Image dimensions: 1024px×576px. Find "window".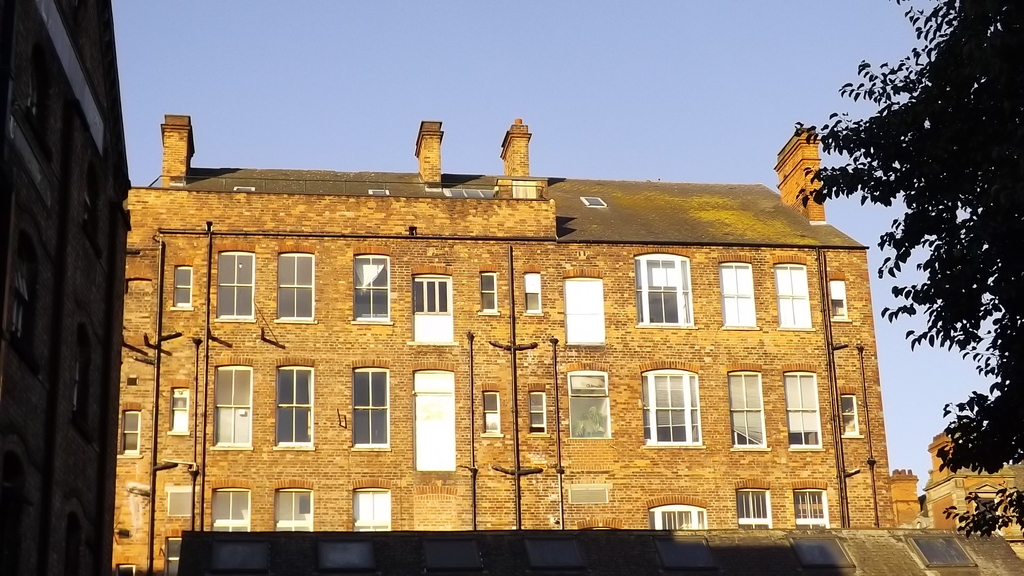
<region>796, 489, 832, 531</region>.
